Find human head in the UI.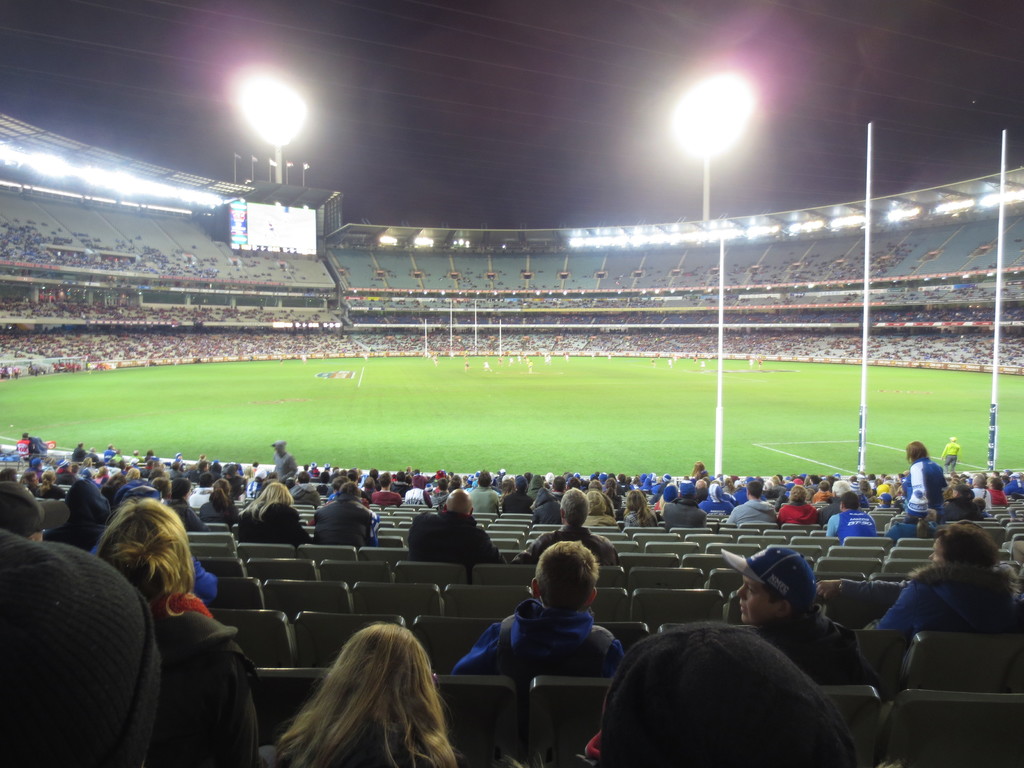
UI element at select_region(336, 481, 361, 506).
